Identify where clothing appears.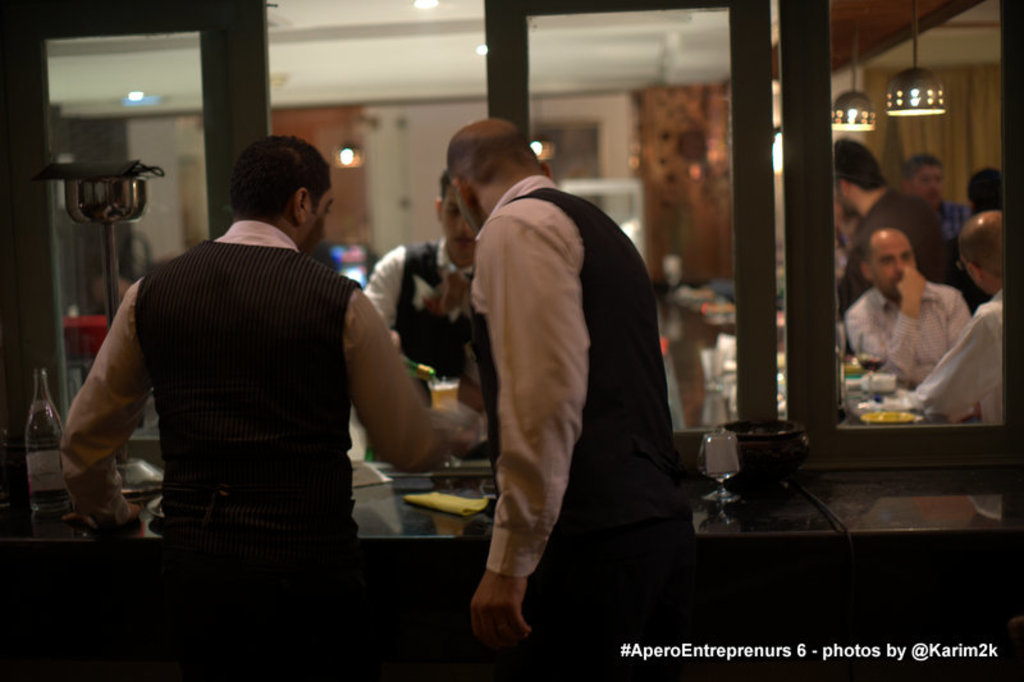
Appears at 369 229 503 366.
